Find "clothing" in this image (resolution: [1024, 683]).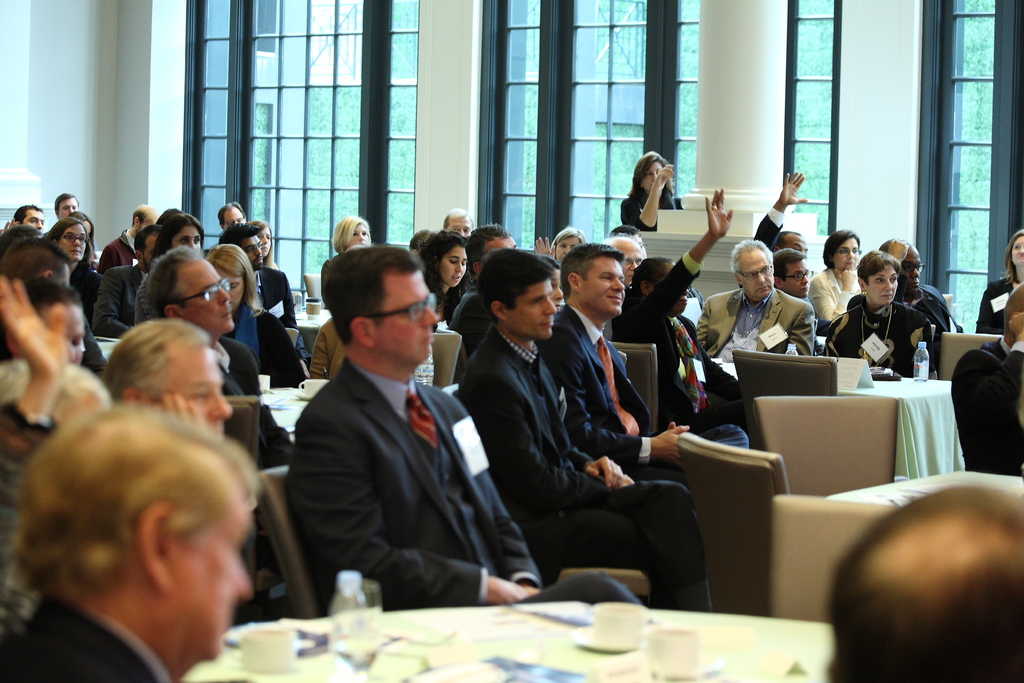
region(86, 238, 105, 265).
